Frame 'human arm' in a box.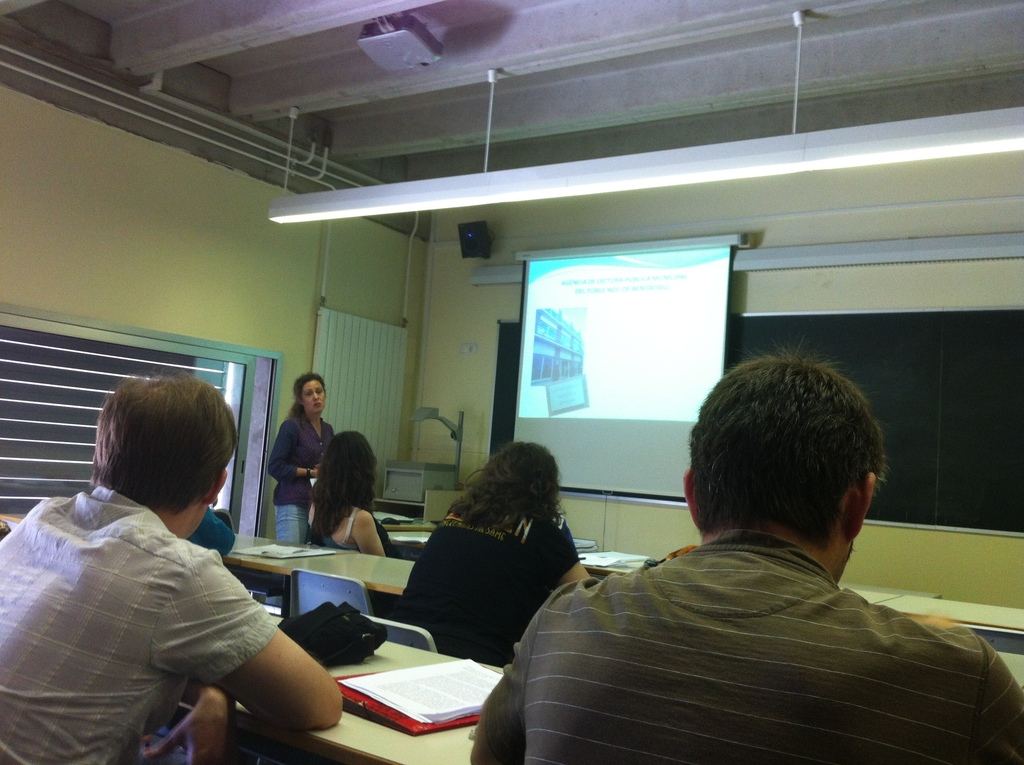
bbox=(188, 682, 234, 764).
